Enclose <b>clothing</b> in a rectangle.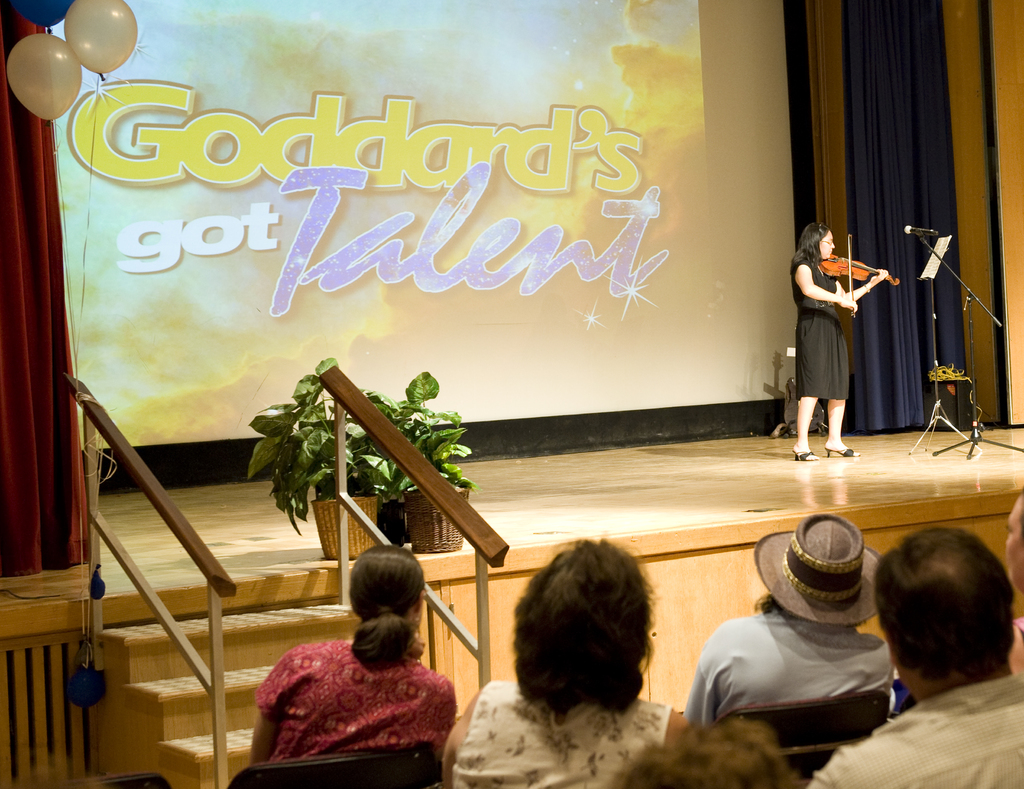
674/558/913/760.
